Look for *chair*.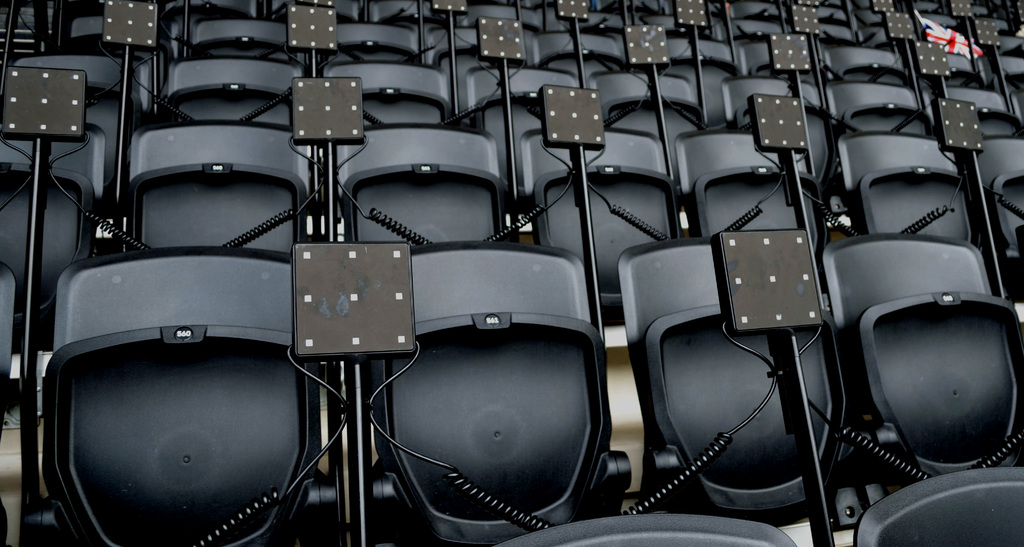
Found: <box>168,53,303,117</box>.
